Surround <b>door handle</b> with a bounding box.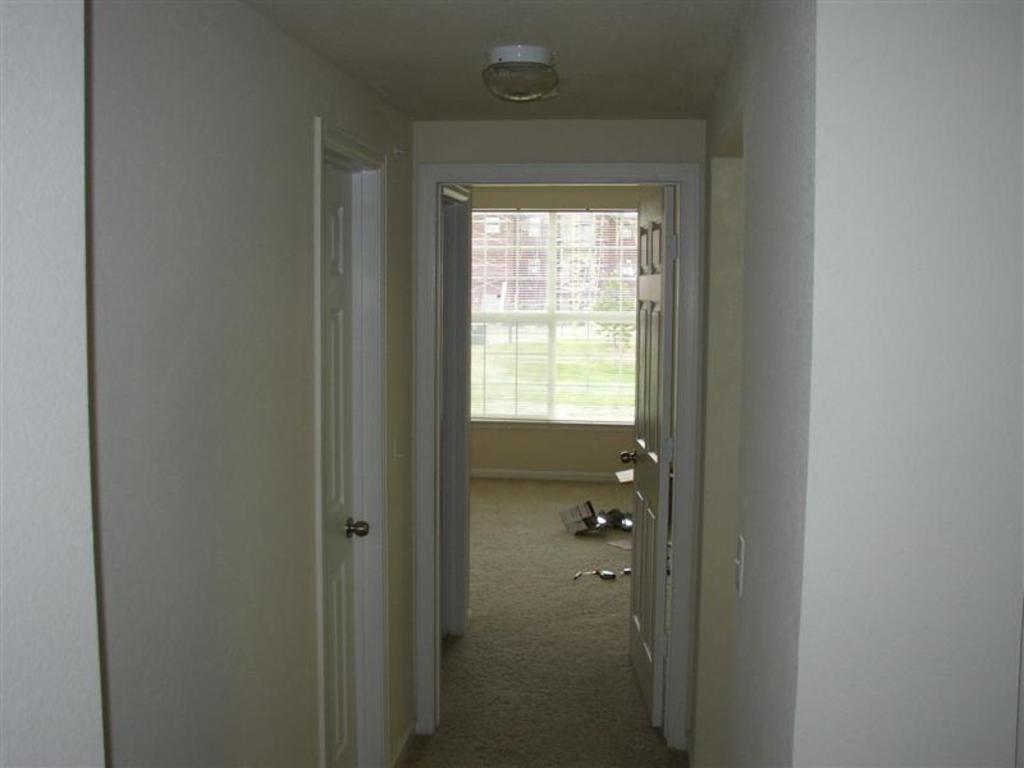
bbox=[620, 451, 640, 466].
